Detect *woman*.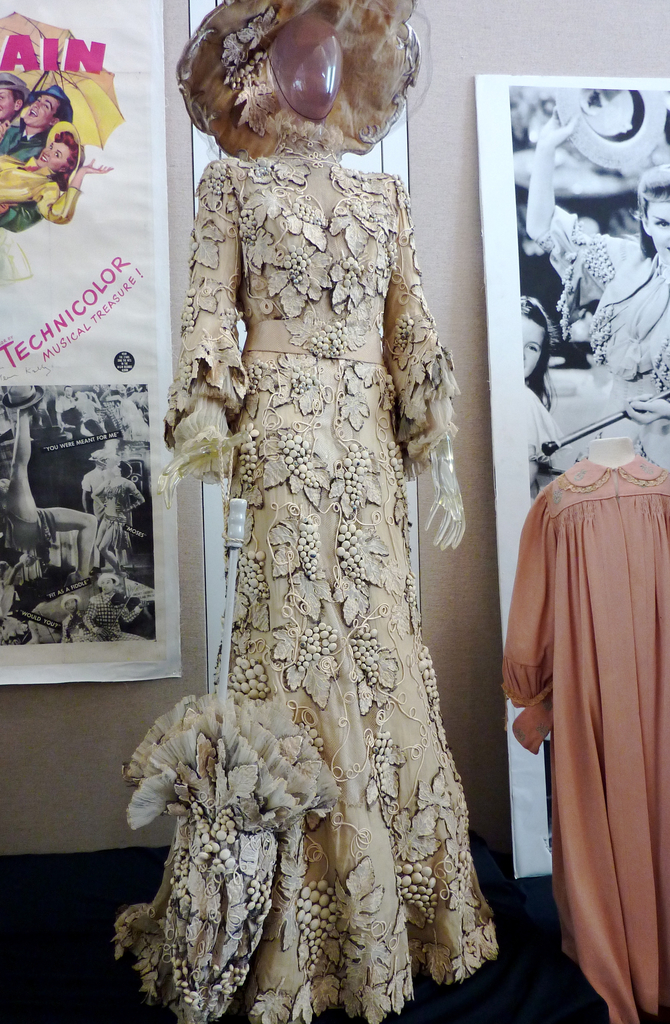
Detected at detection(0, 120, 114, 228).
